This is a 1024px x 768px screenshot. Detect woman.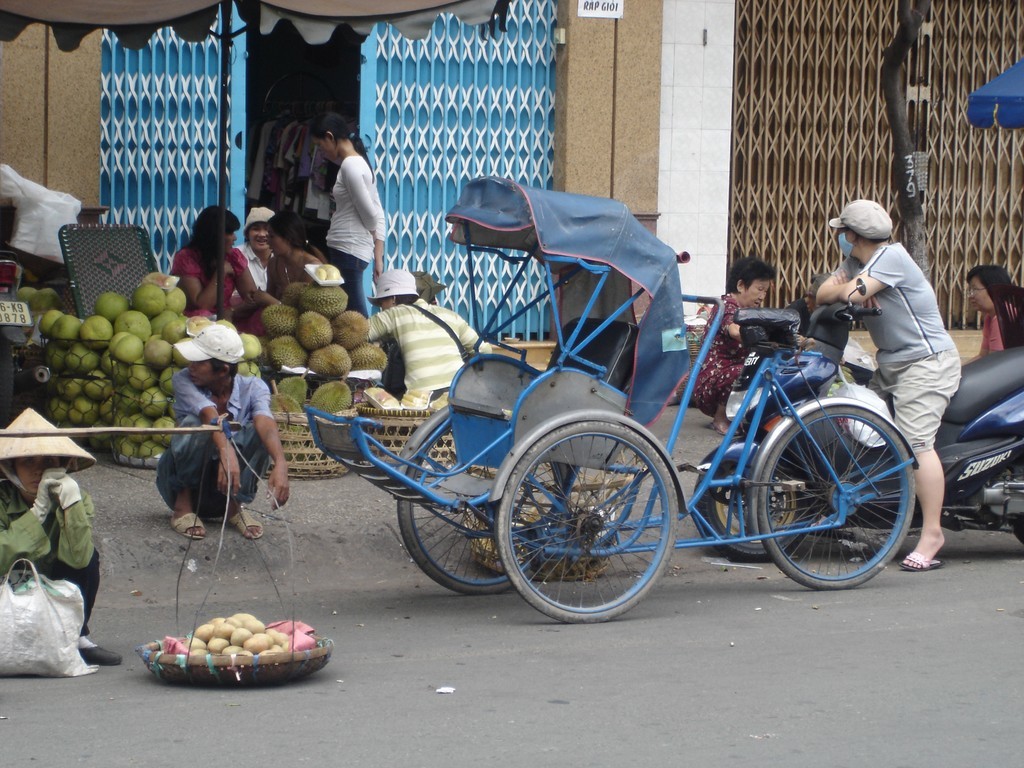
162, 200, 279, 341.
